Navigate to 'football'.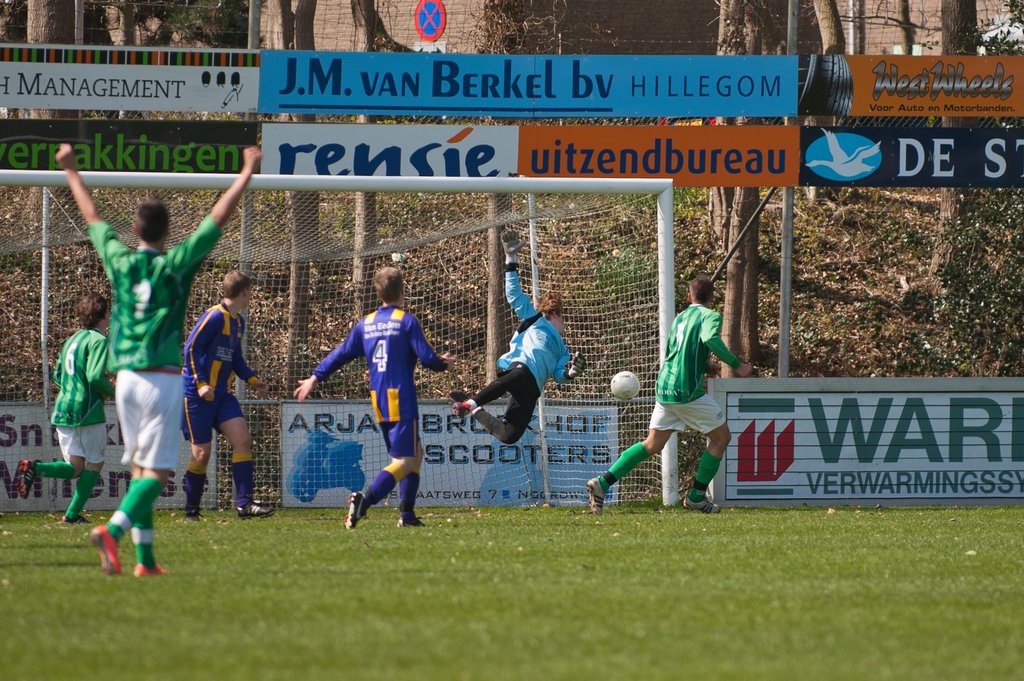
Navigation target: (x1=608, y1=371, x2=642, y2=397).
